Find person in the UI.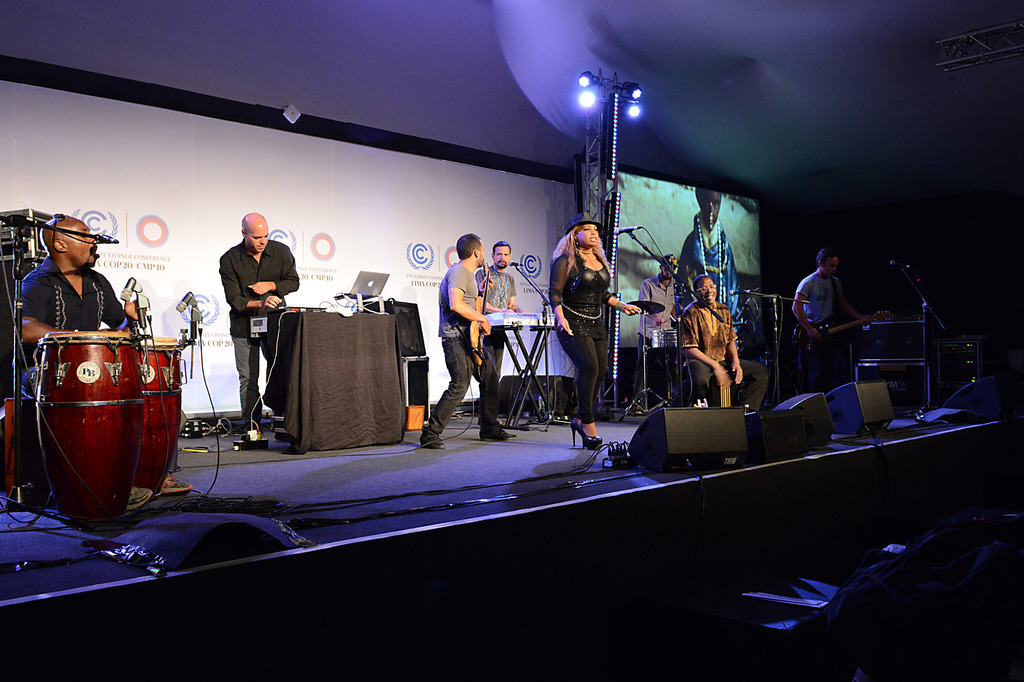
UI element at (634, 255, 680, 373).
